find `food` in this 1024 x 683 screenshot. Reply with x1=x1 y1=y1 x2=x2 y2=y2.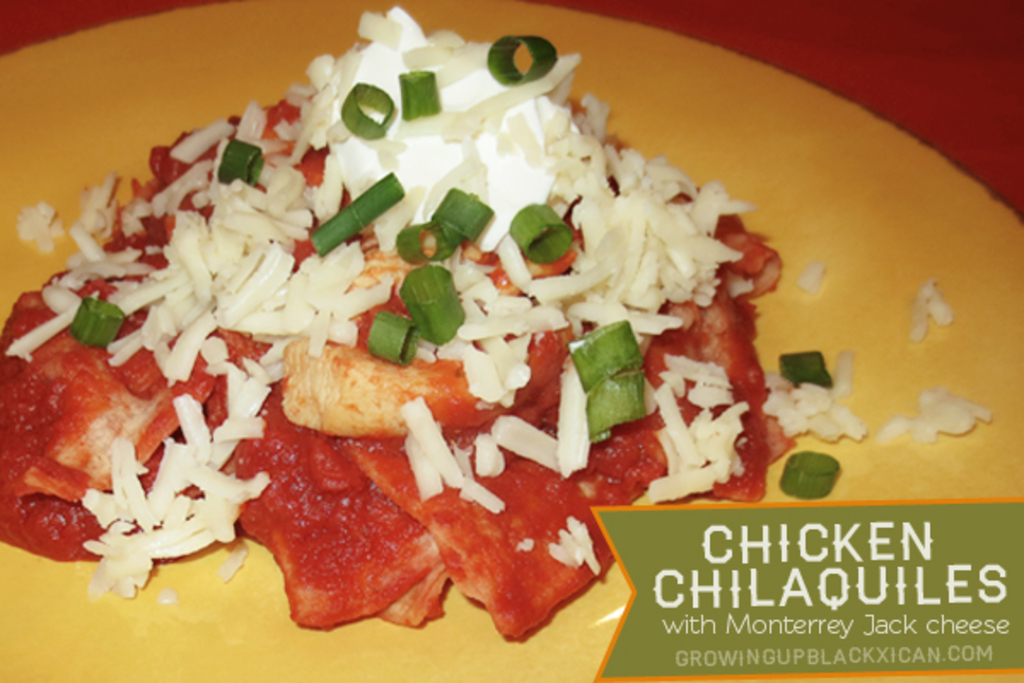
x1=893 y1=386 x2=990 y2=449.
